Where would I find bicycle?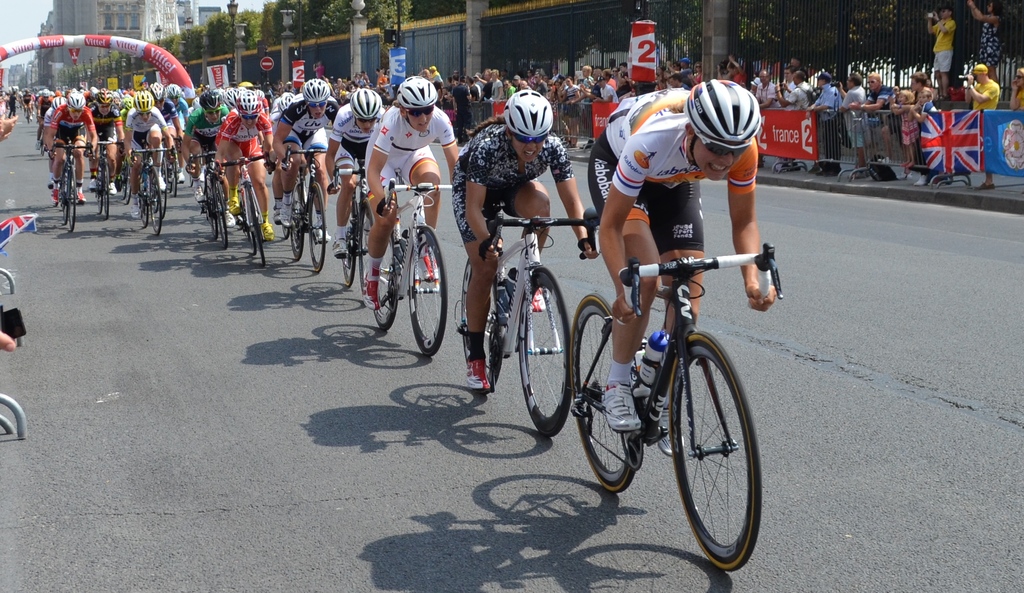
At [x1=567, y1=236, x2=782, y2=572].
